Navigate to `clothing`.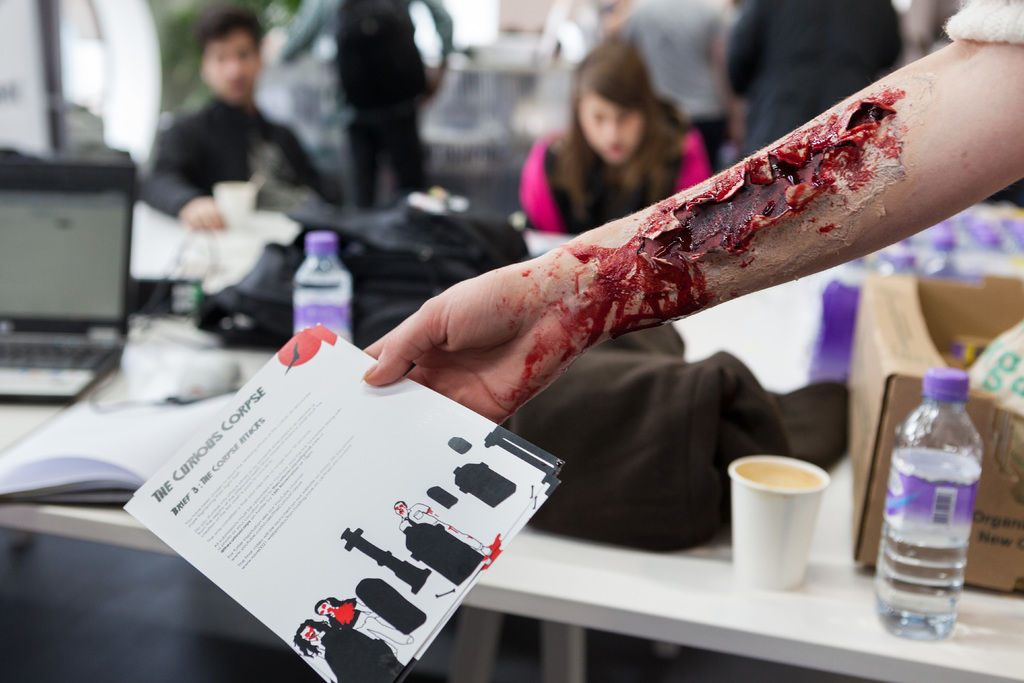
Navigation target: x1=132 y1=96 x2=329 y2=220.
